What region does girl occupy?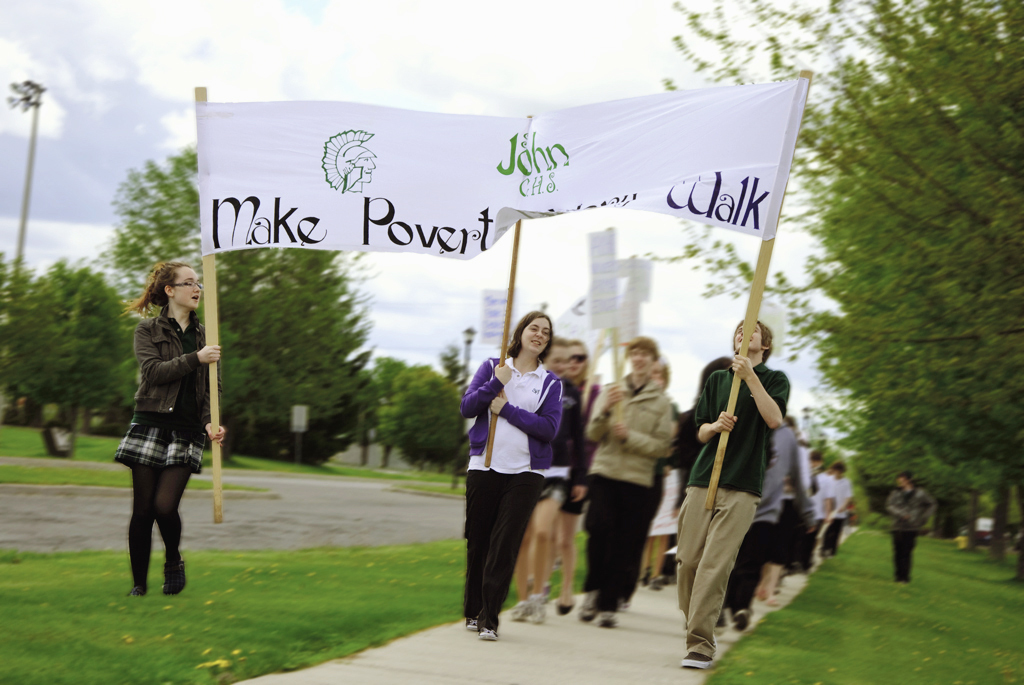
[left=122, top=261, right=221, bottom=595].
